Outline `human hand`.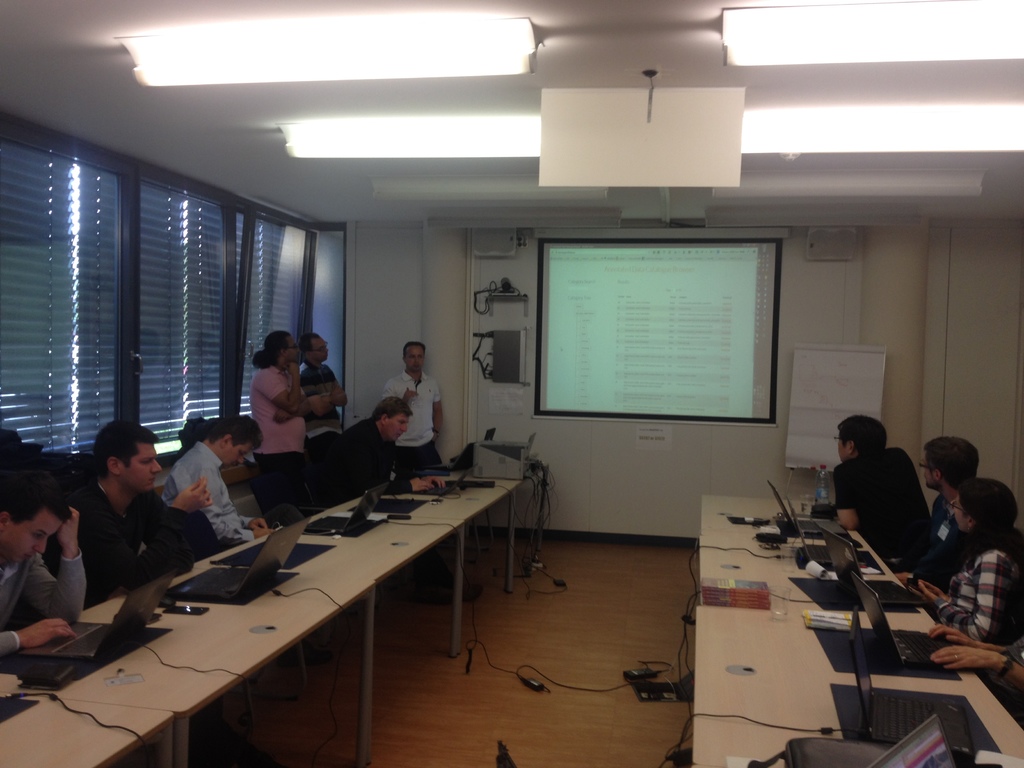
Outline: <region>109, 586, 130, 598</region>.
